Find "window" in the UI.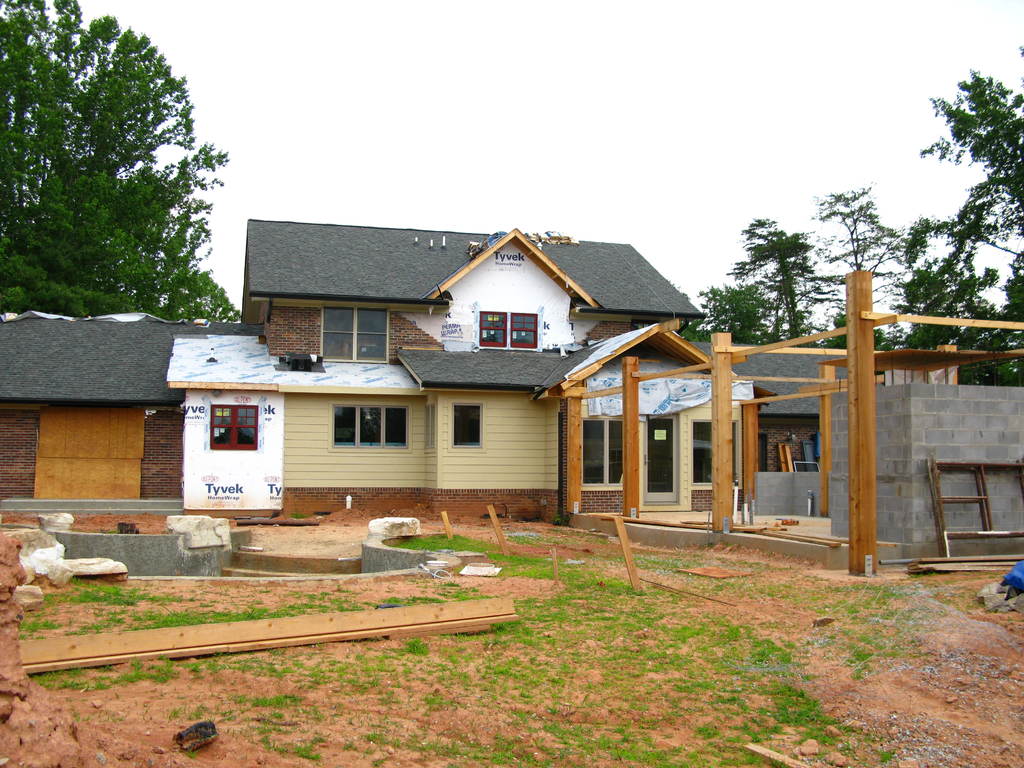
UI element at [left=451, top=403, right=485, bottom=449].
